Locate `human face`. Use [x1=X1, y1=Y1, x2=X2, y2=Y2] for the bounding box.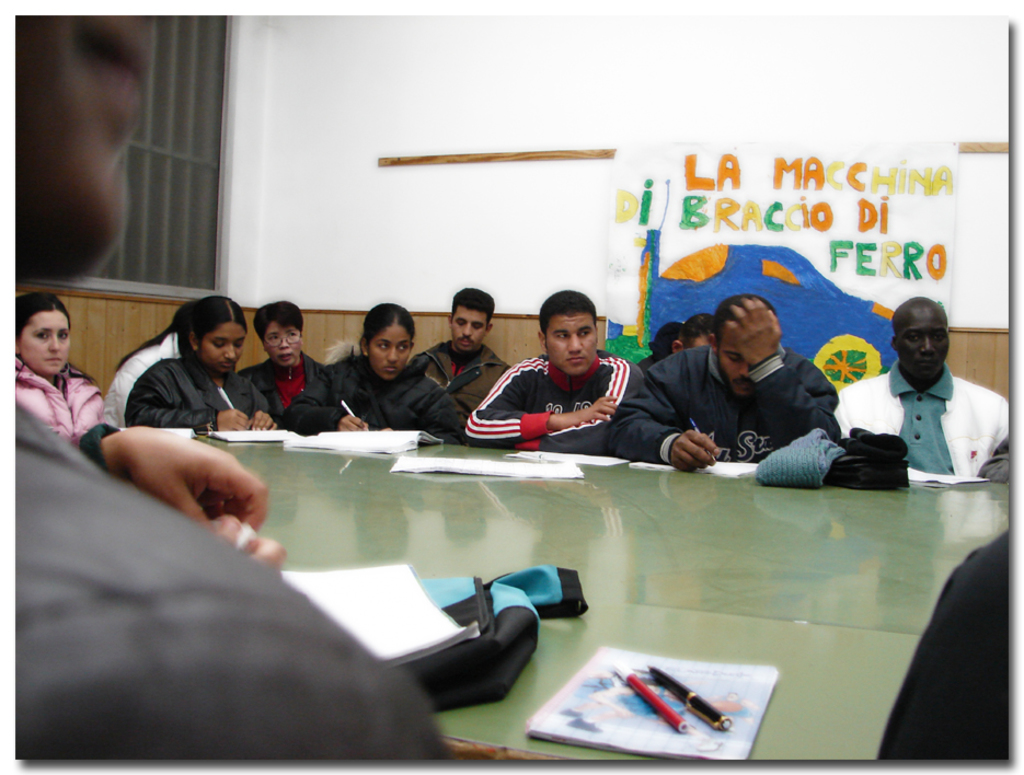
[x1=369, y1=323, x2=411, y2=383].
